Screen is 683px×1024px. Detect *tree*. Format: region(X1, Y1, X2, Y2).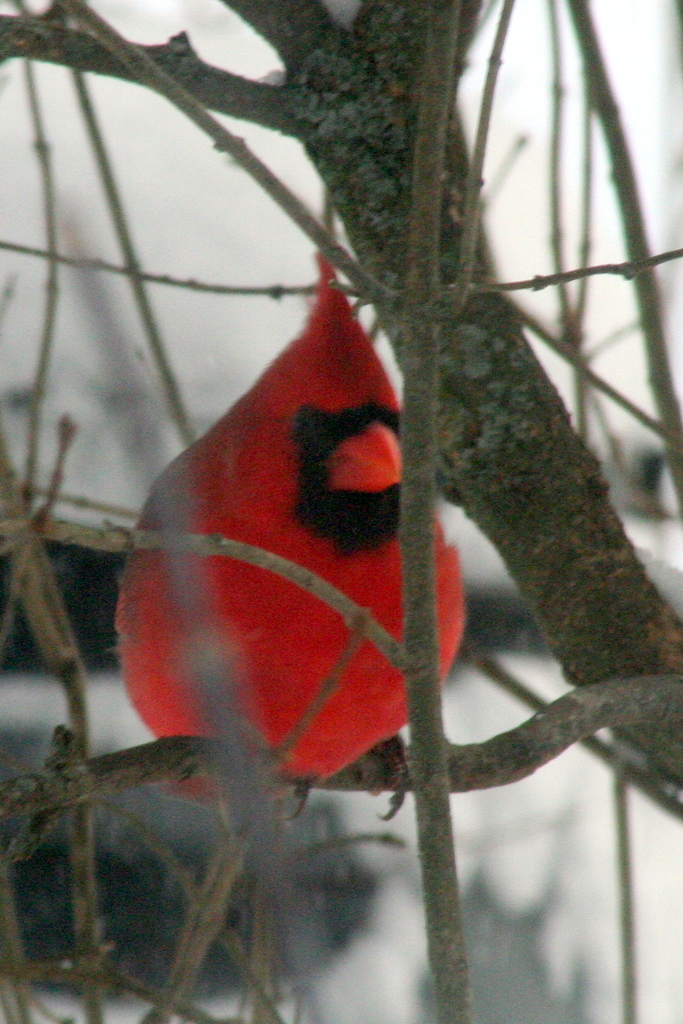
region(0, 0, 682, 1023).
